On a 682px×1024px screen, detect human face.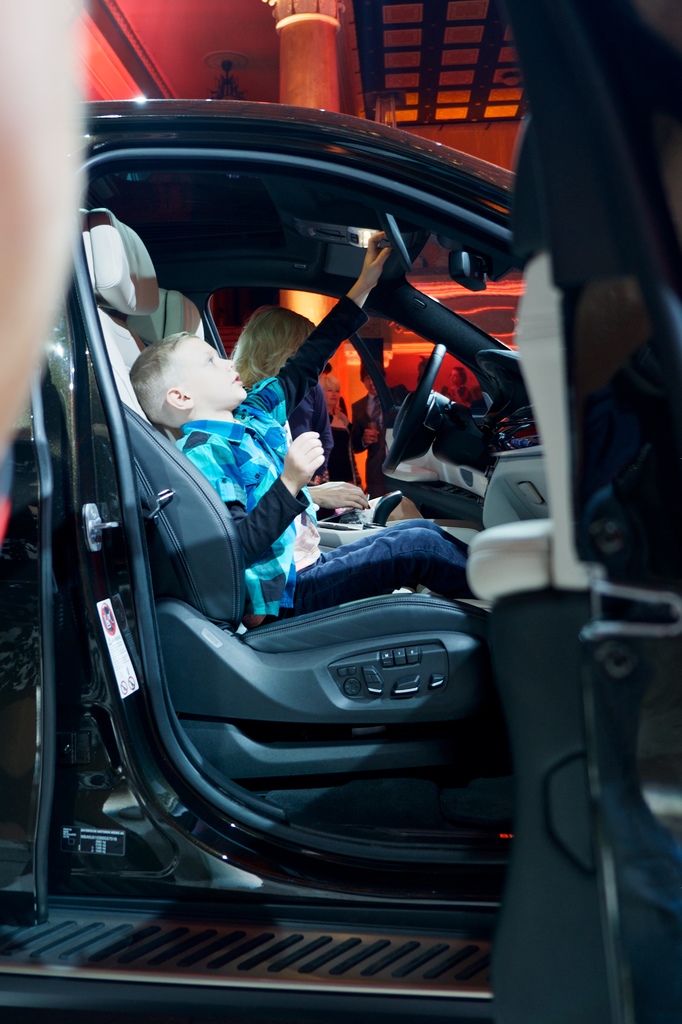
(170, 328, 245, 412).
